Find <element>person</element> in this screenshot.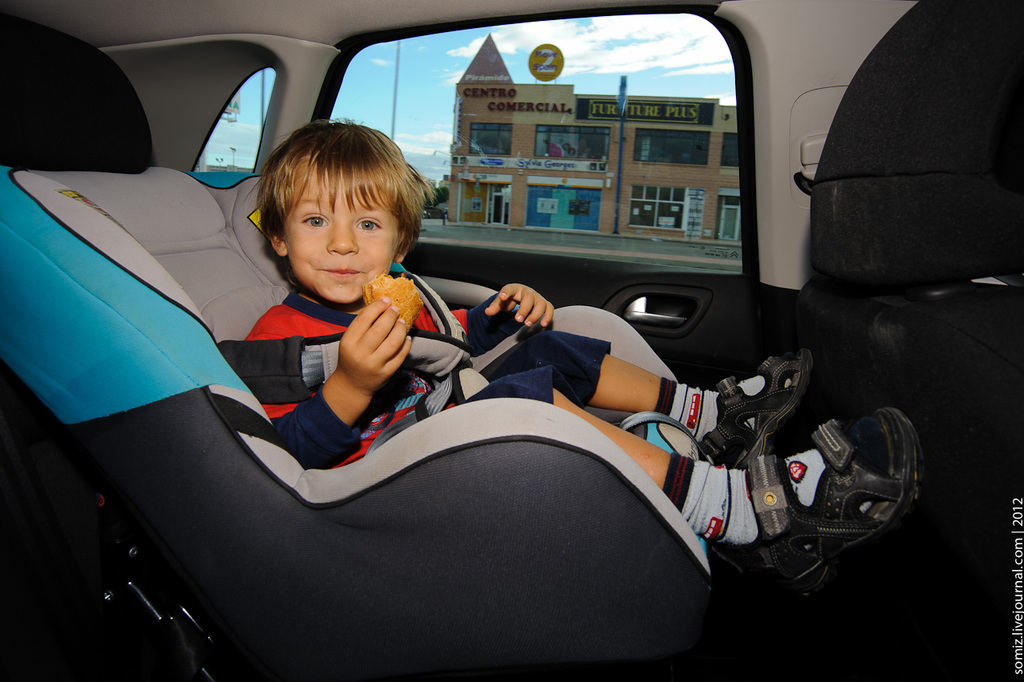
The bounding box for <element>person</element> is [x1=132, y1=65, x2=777, y2=631].
